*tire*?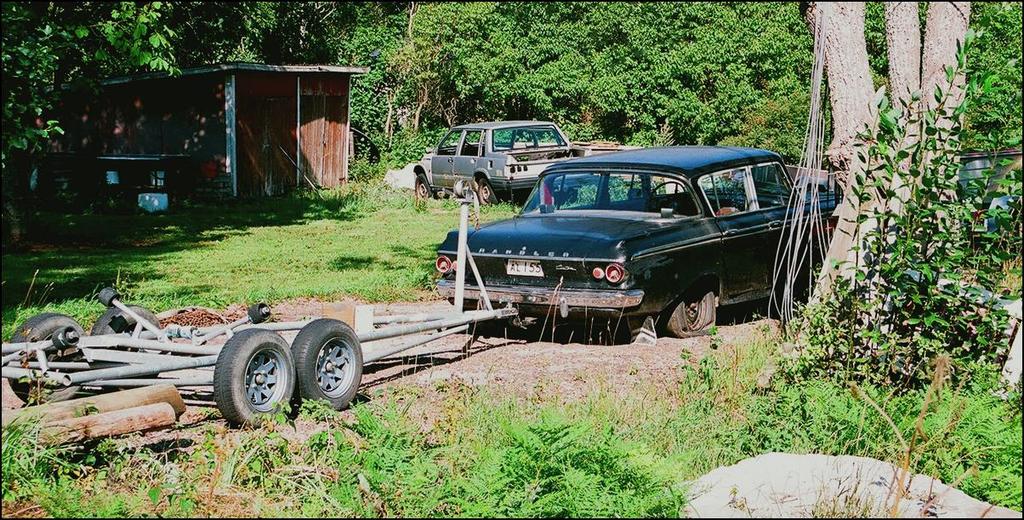
[472, 172, 503, 209]
